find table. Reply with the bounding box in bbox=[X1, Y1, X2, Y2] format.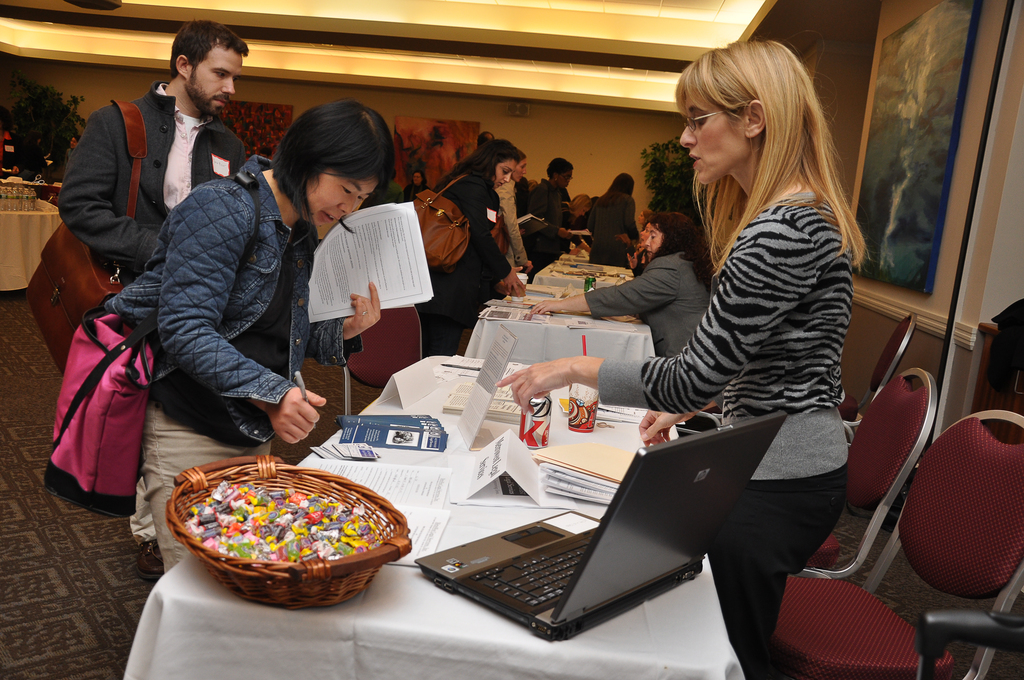
bbox=[0, 198, 59, 287].
